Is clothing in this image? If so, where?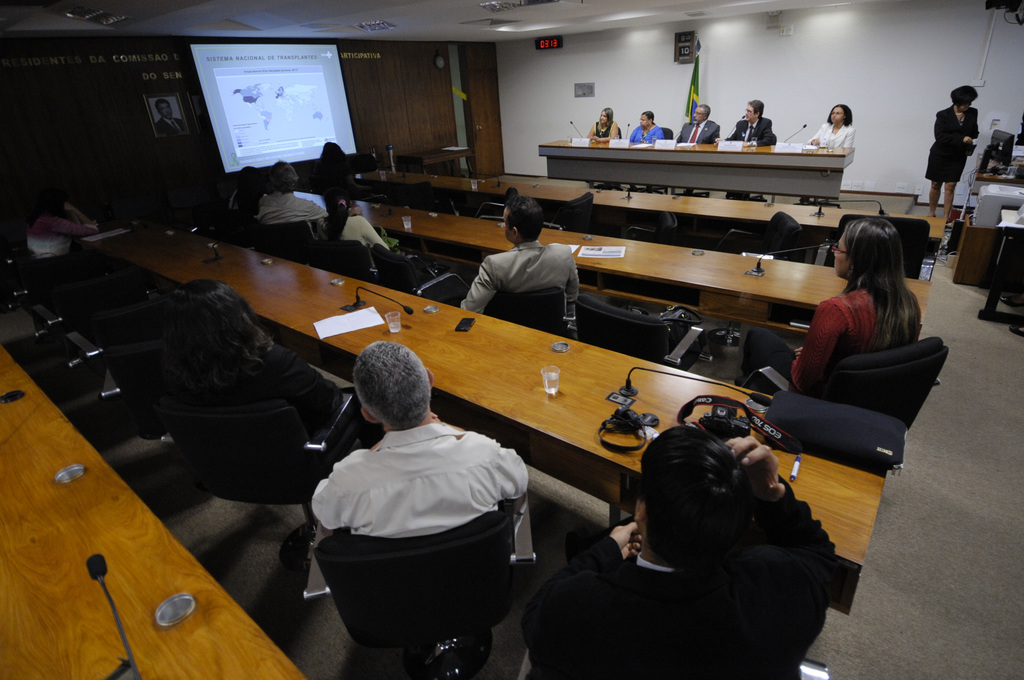
Yes, at 786, 287, 924, 388.
